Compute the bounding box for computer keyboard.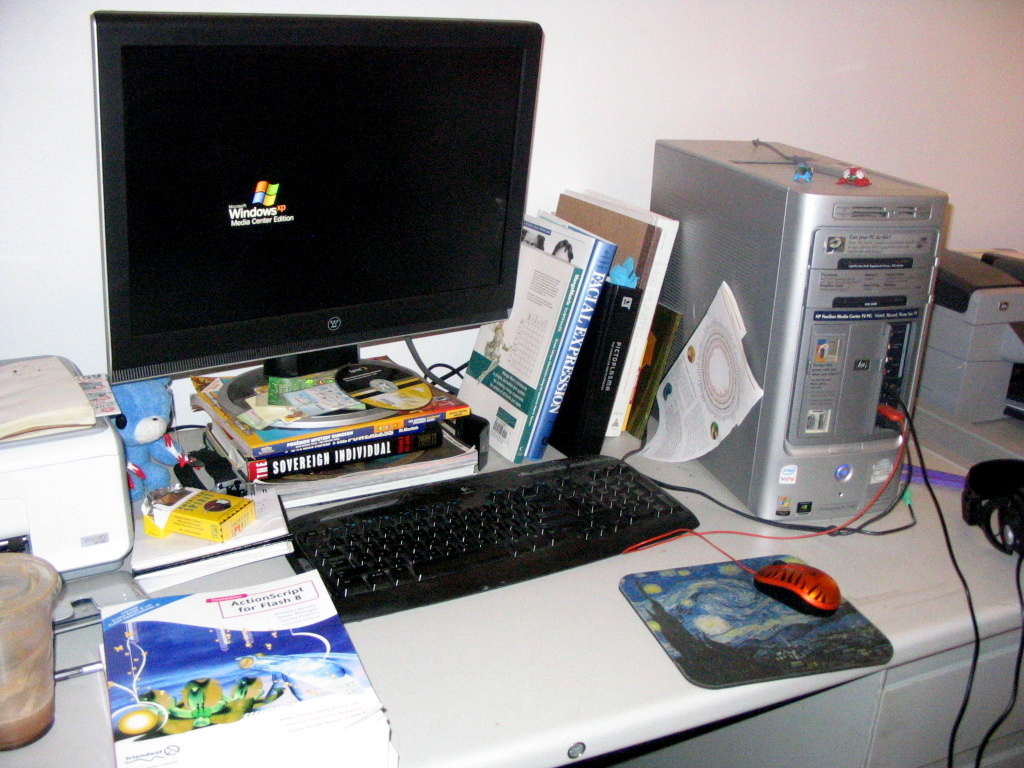
select_region(284, 444, 699, 611).
